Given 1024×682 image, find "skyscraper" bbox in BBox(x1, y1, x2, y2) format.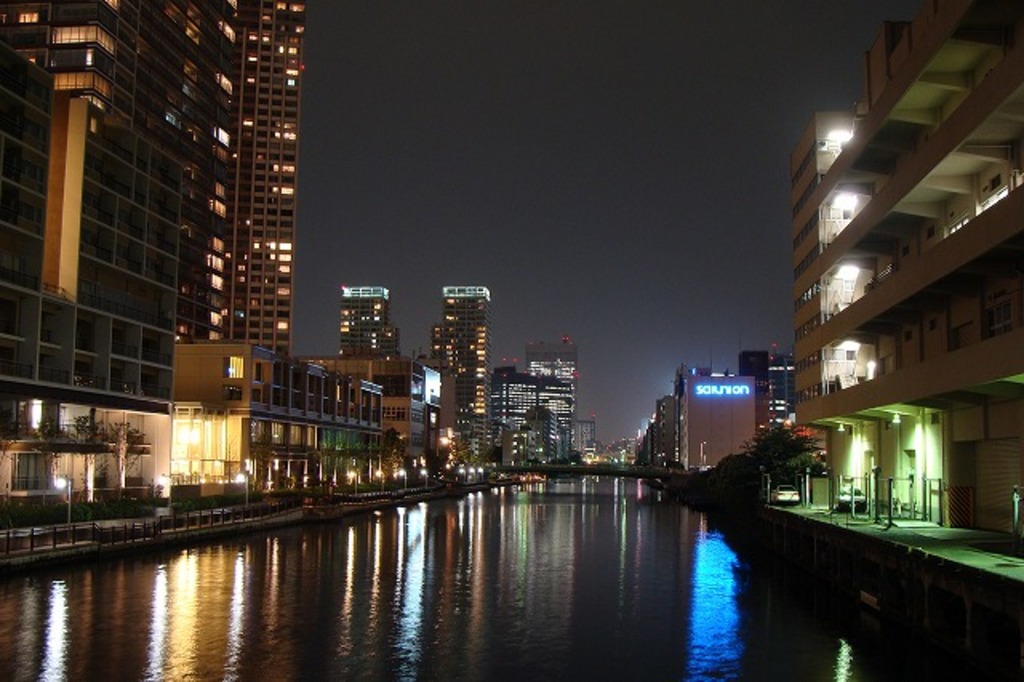
BBox(424, 274, 485, 471).
